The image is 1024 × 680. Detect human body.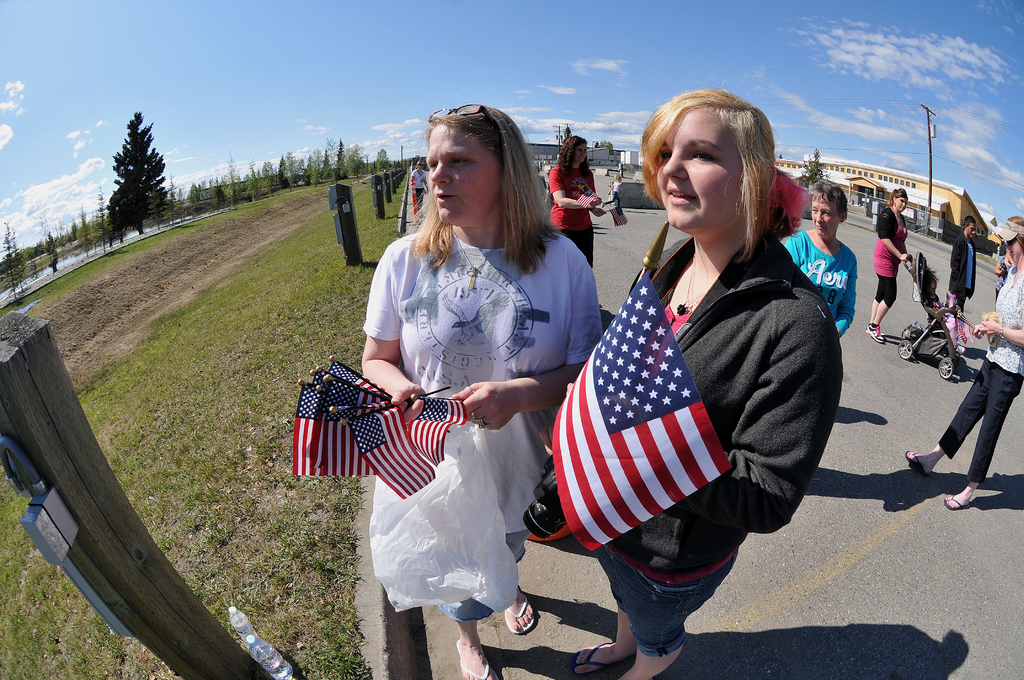
Detection: (877,188,909,348).
